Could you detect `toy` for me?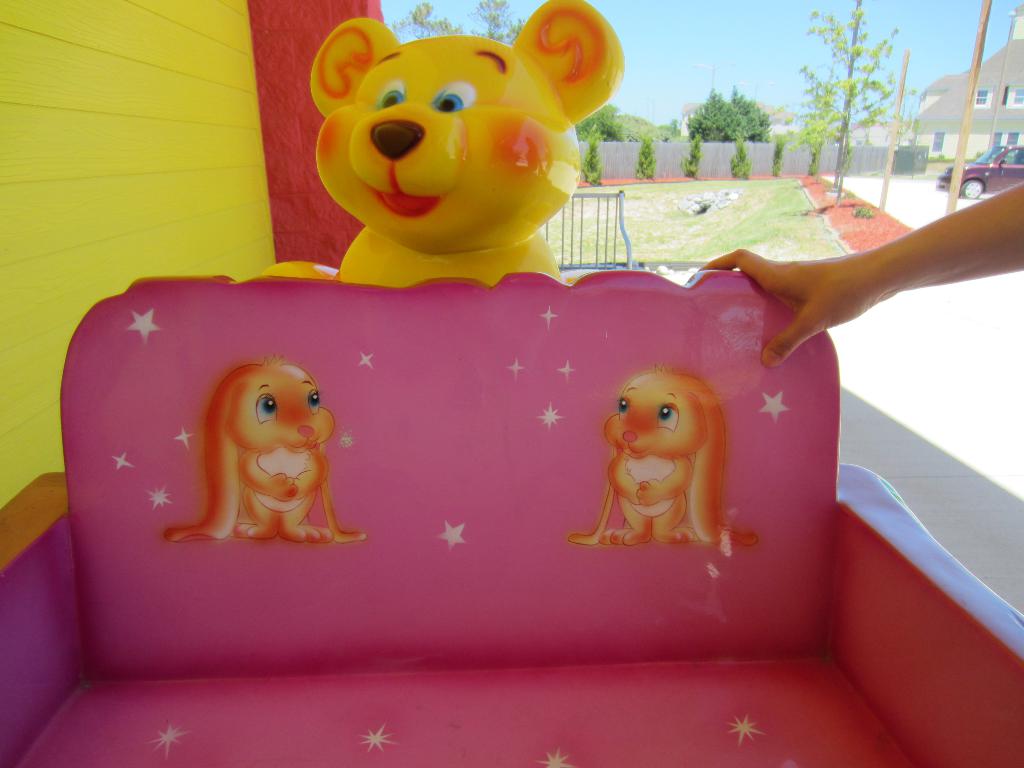
Detection result: bbox=[317, 0, 624, 287].
